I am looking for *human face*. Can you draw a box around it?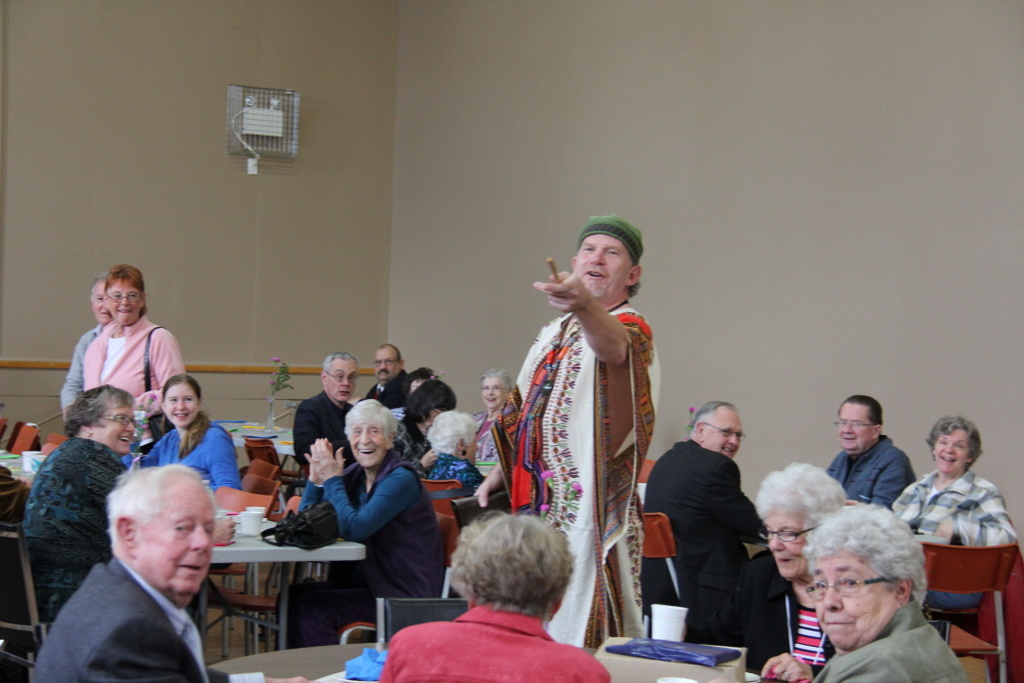
Sure, the bounding box is box(93, 280, 110, 325).
